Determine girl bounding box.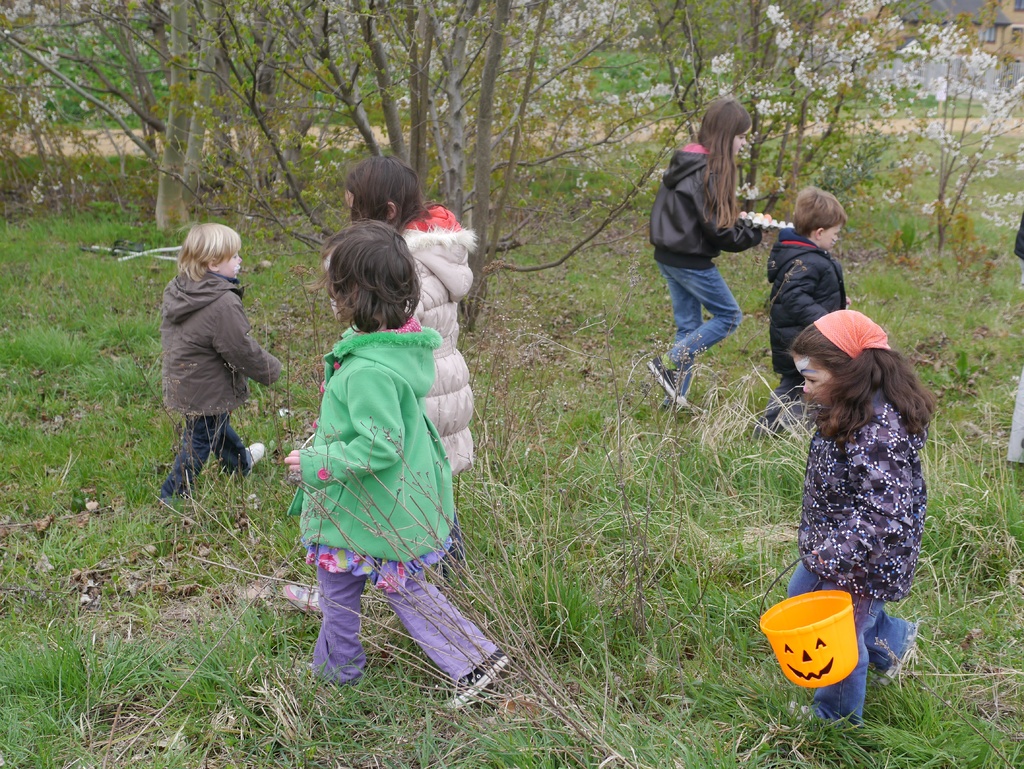
Determined: <box>280,216,508,713</box>.
